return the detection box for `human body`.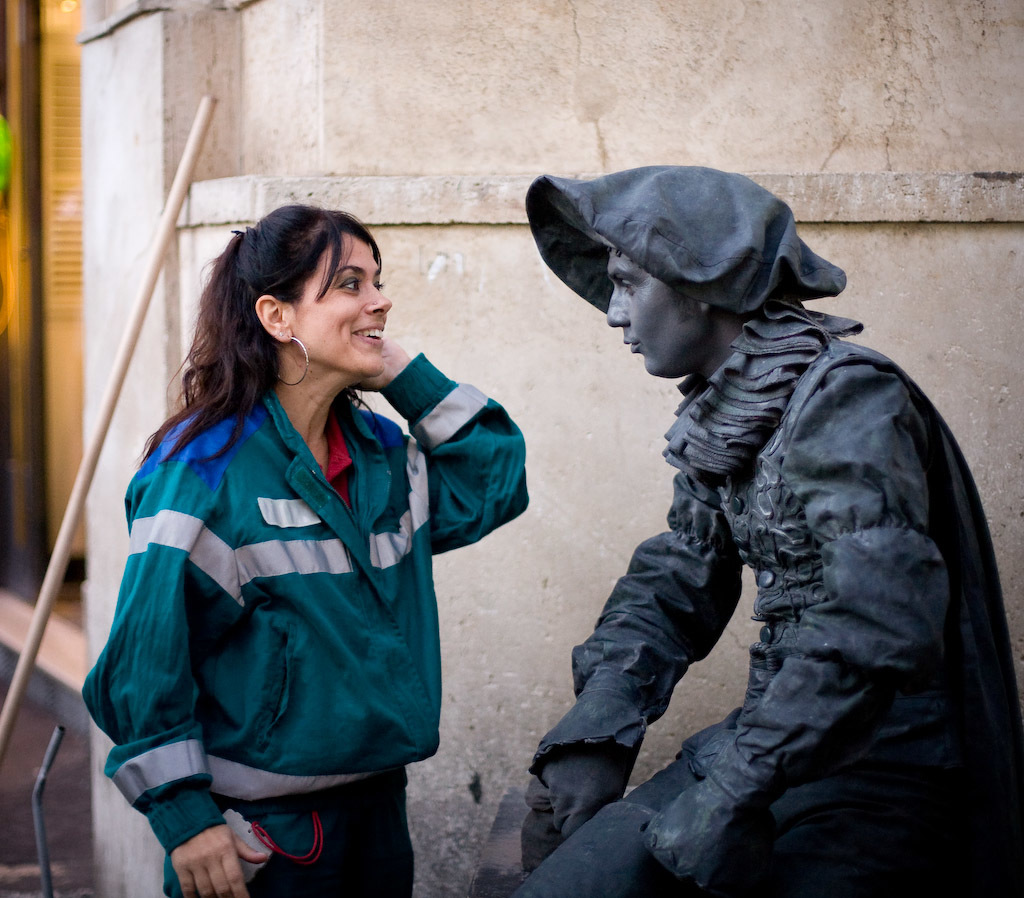
x1=436 y1=190 x2=983 y2=882.
